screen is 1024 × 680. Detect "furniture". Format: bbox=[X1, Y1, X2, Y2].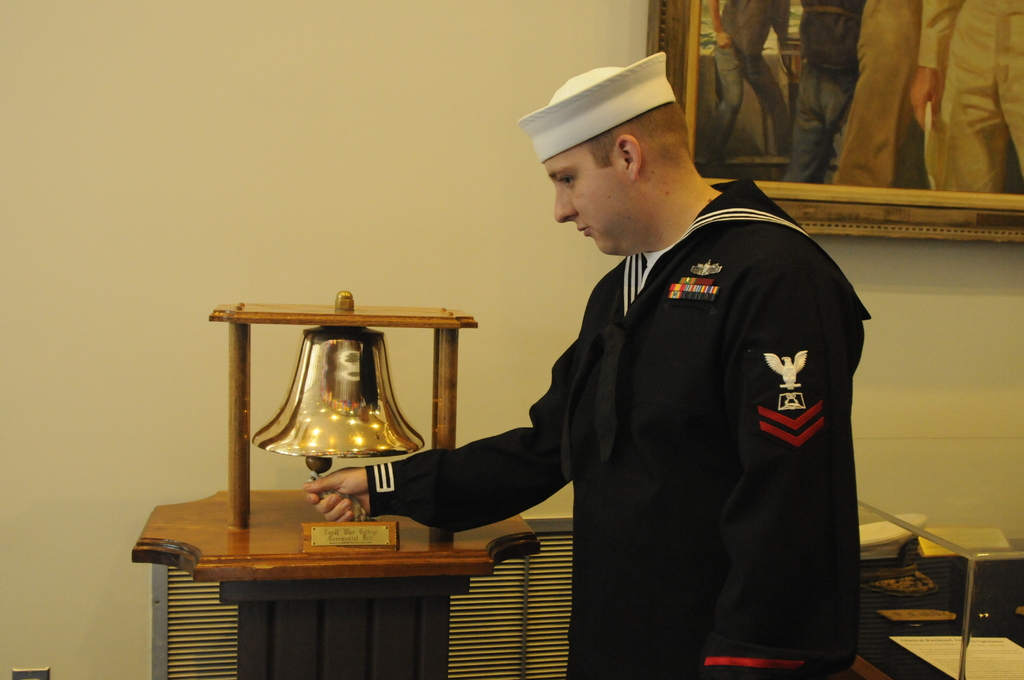
bbox=[855, 434, 1023, 679].
